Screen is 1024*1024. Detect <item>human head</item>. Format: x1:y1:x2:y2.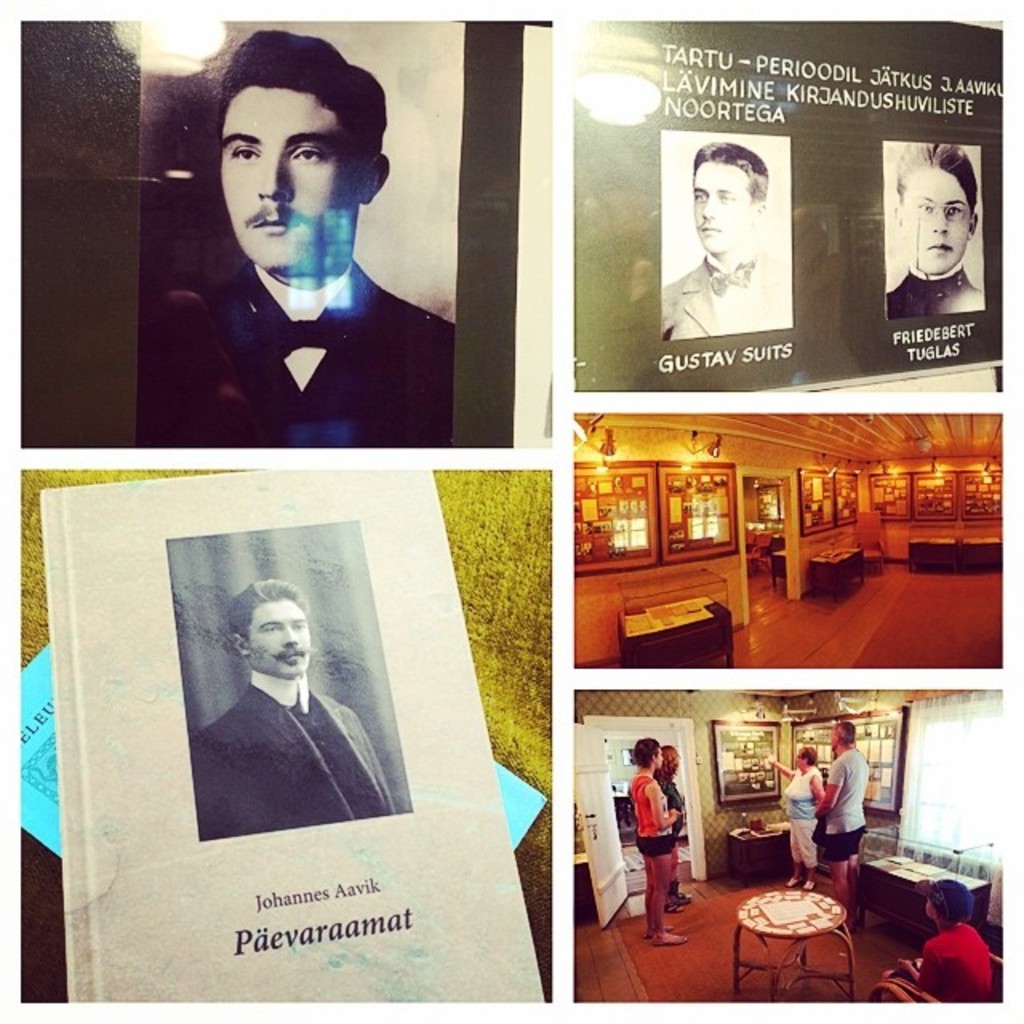
830:722:854:747.
